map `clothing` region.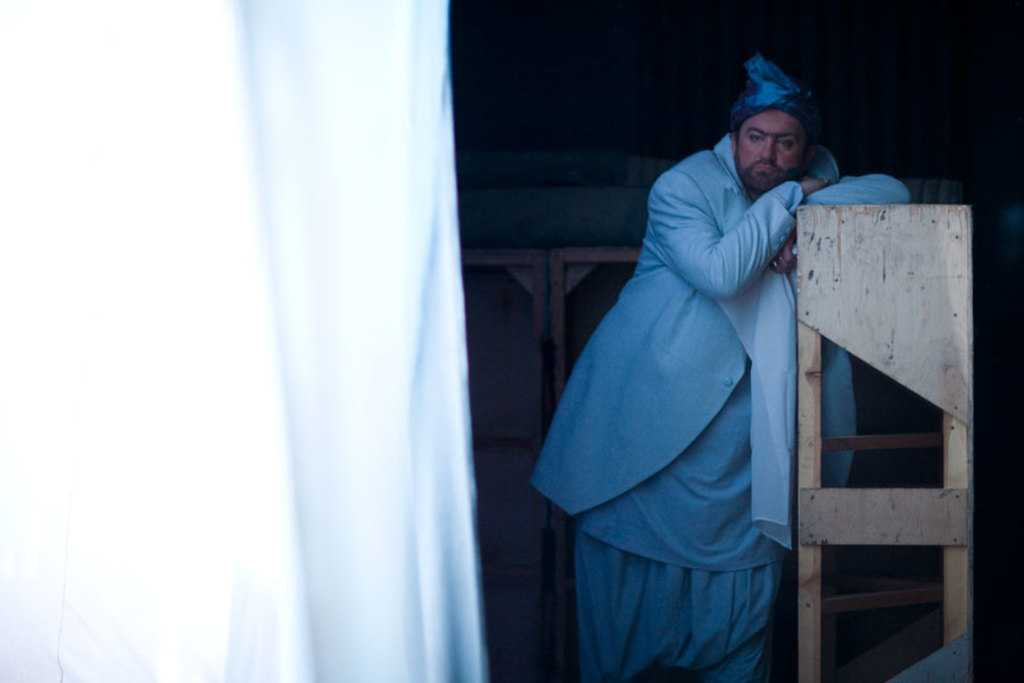
Mapped to (left=530, top=135, right=915, bottom=682).
